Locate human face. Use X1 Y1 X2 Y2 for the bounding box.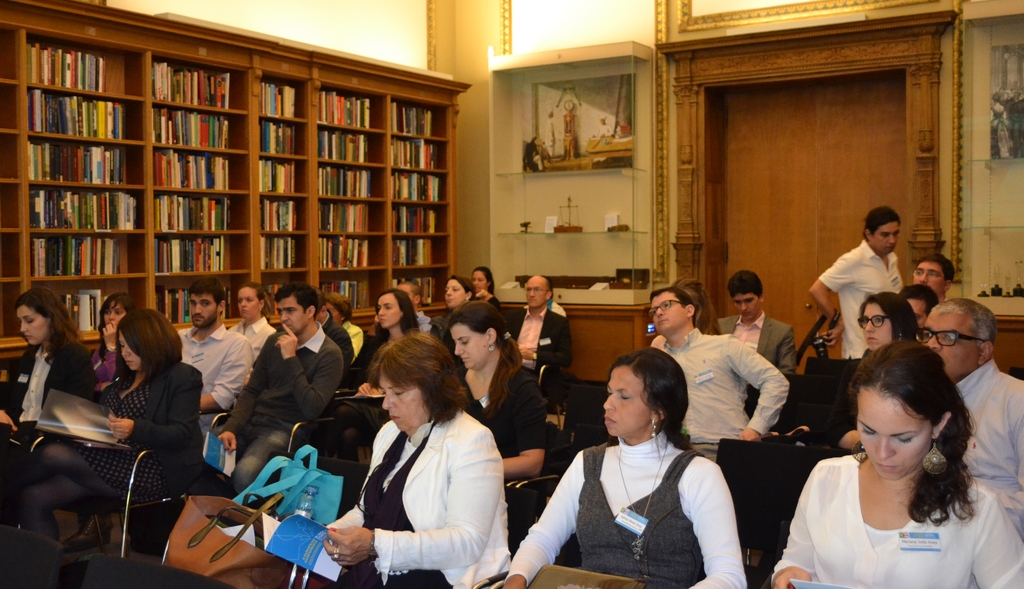
278 296 308 334.
